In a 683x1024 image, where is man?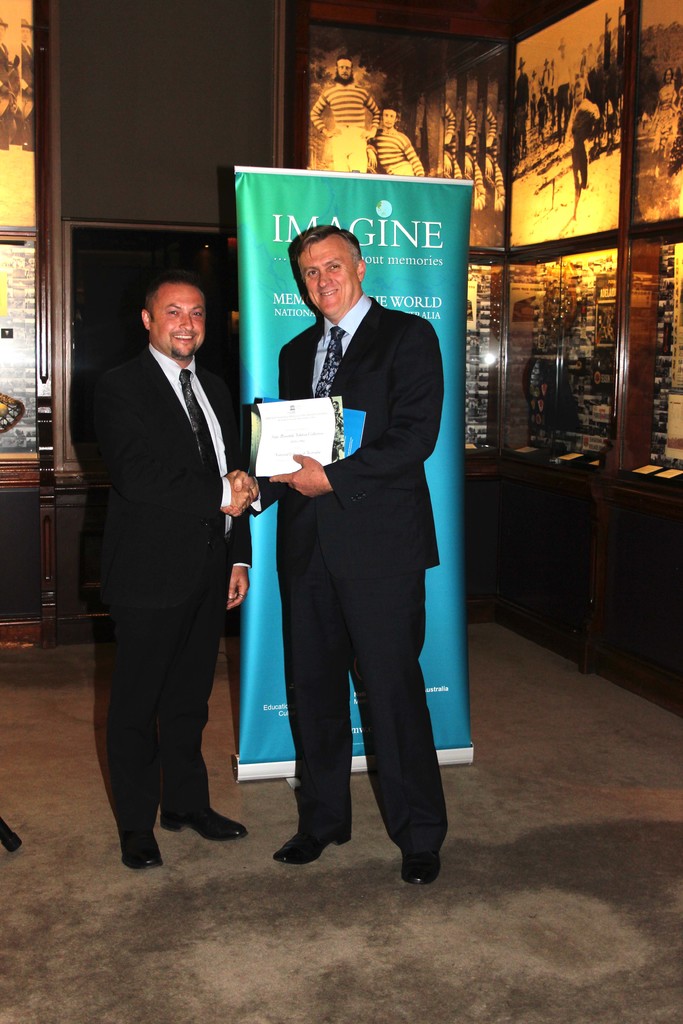
[x1=367, y1=106, x2=430, y2=175].
